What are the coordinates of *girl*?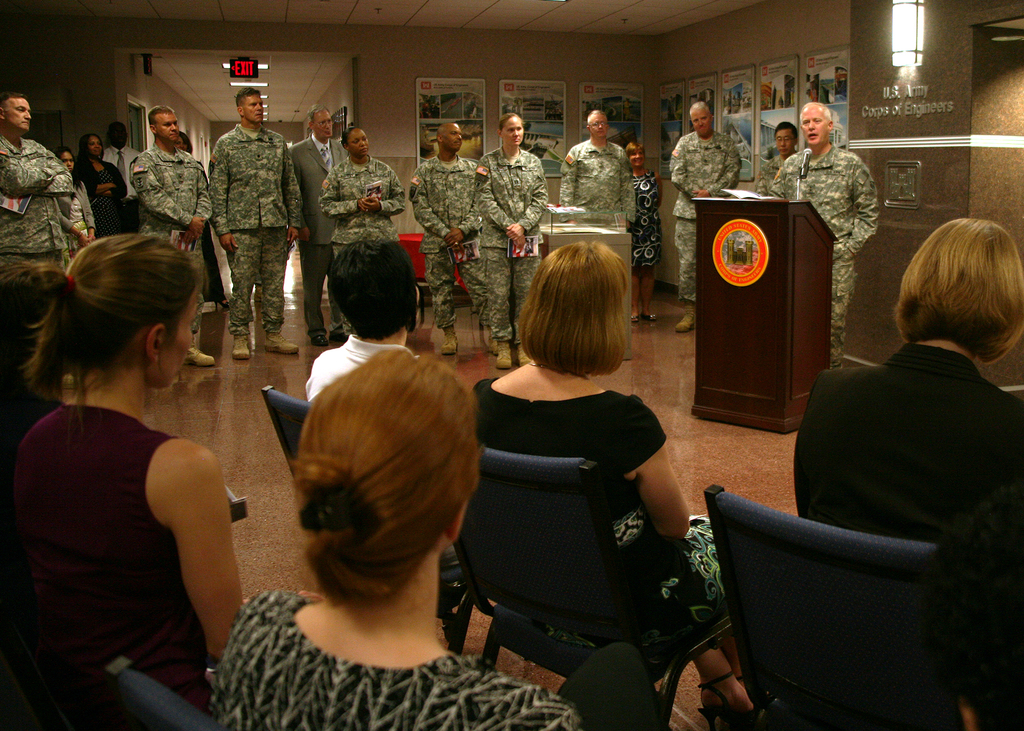
[left=0, top=237, right=247, bottom=730].
